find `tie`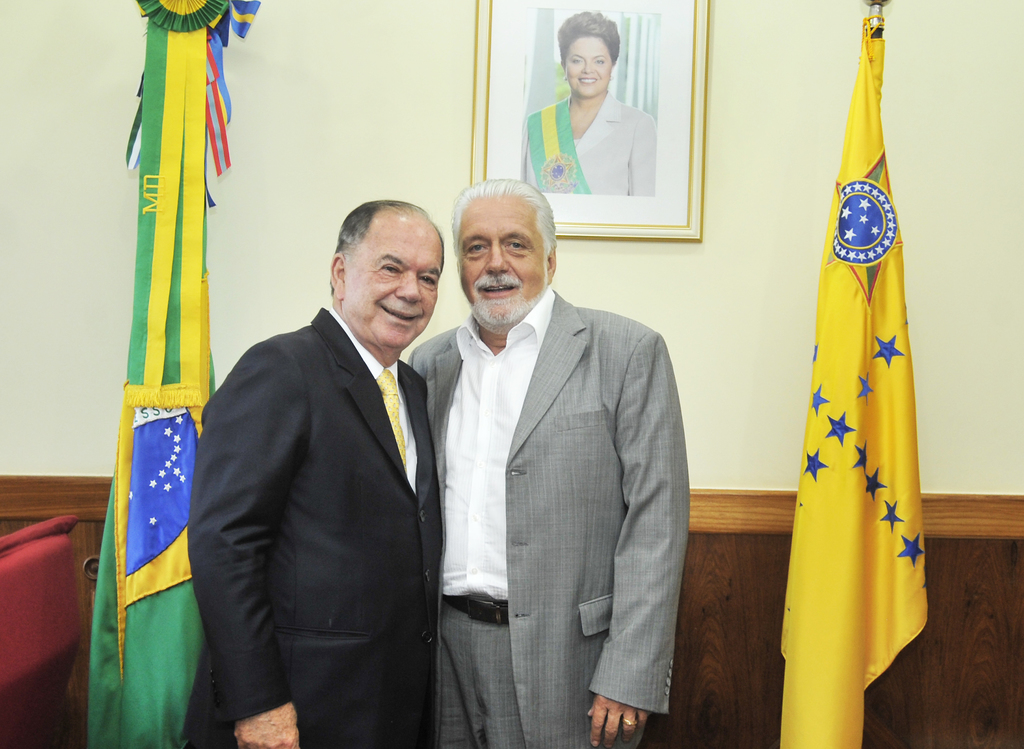
<box>376,364,407,464</box>
